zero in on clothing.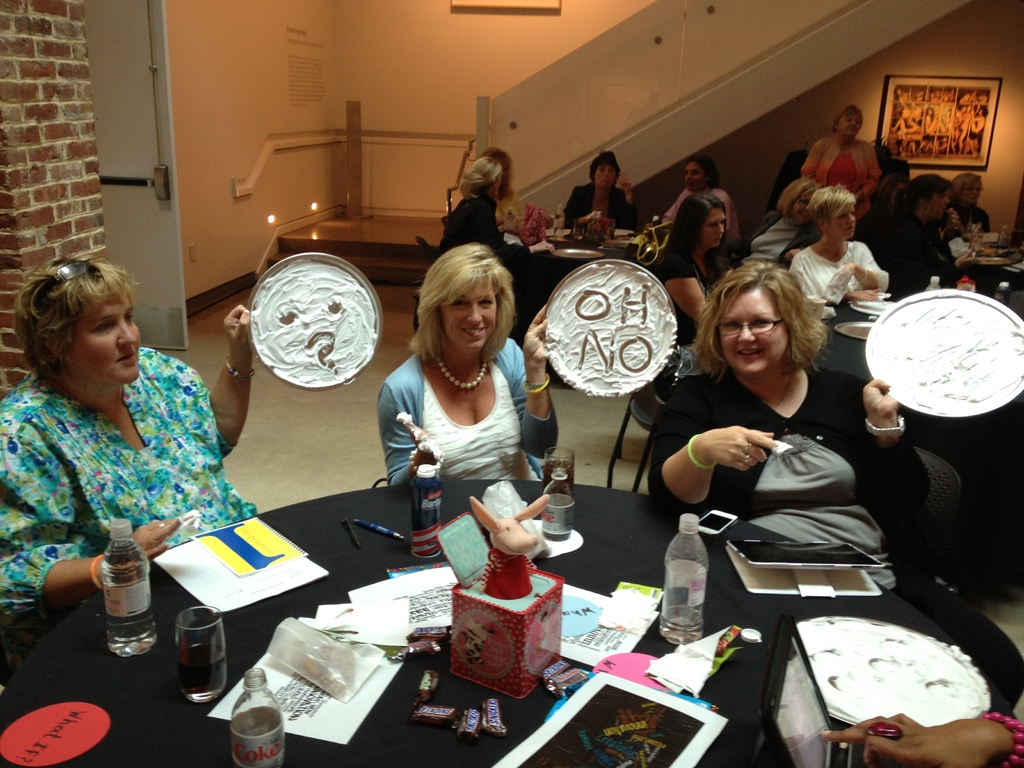
Zeroed in: left=447, top=193, right=538, bottom=280.
